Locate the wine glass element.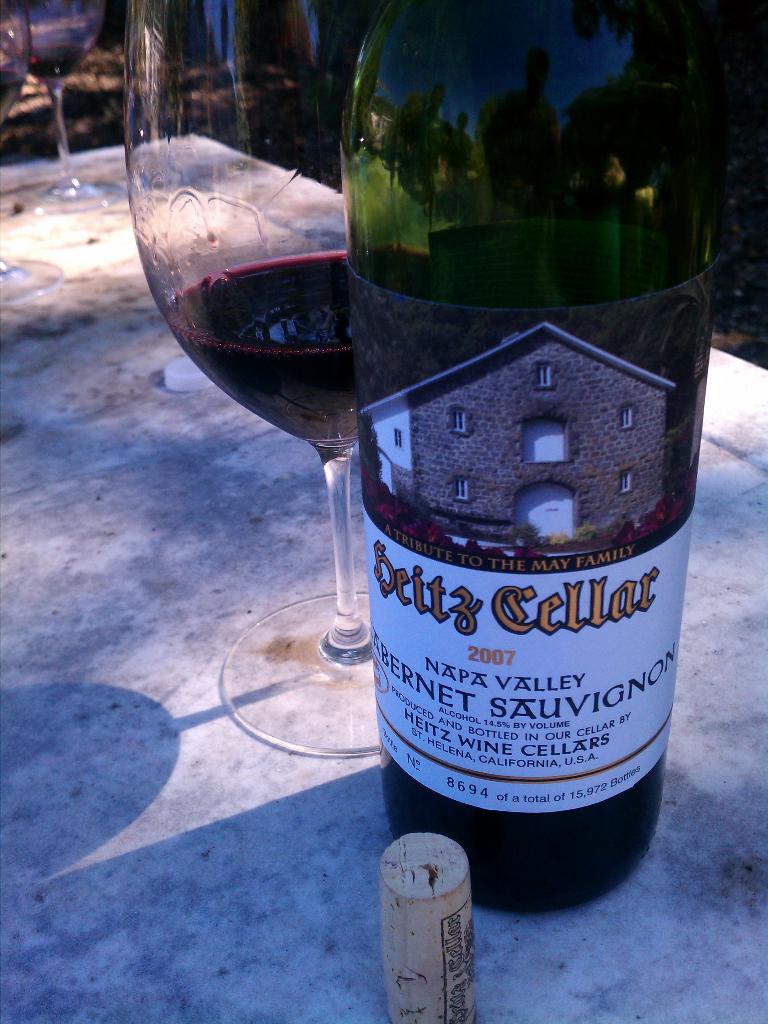
Element bbox: <bbox>121, 0, 392, 756</bbox>.
